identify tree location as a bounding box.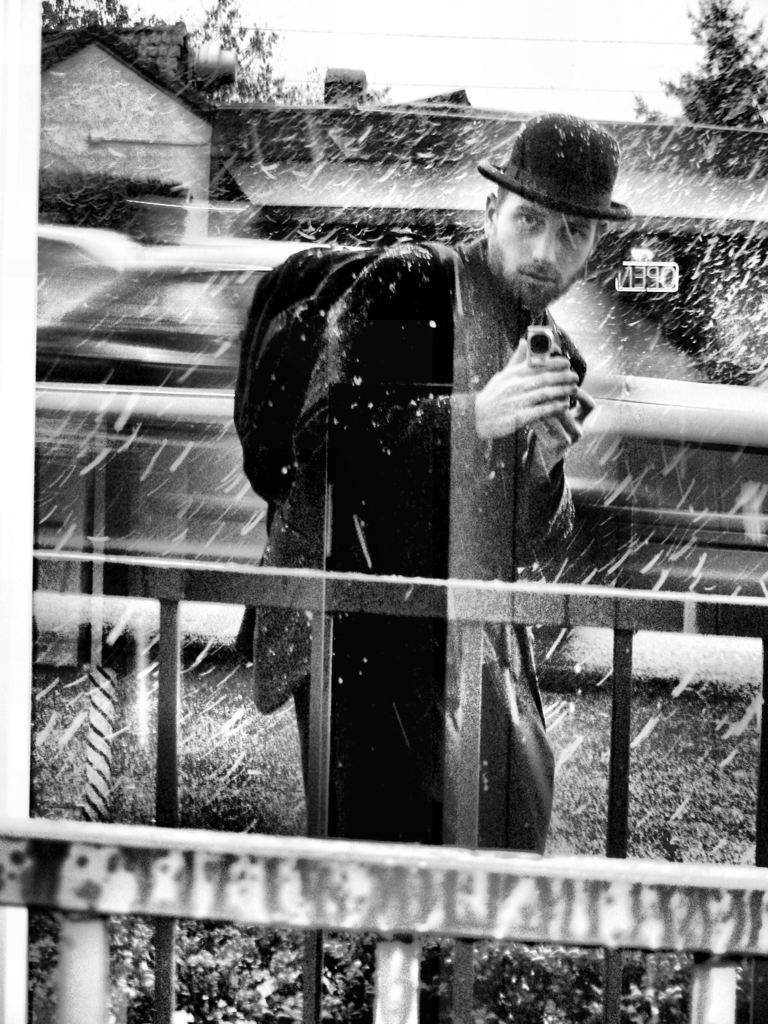
bbox=[625, 0, 767, 128].
